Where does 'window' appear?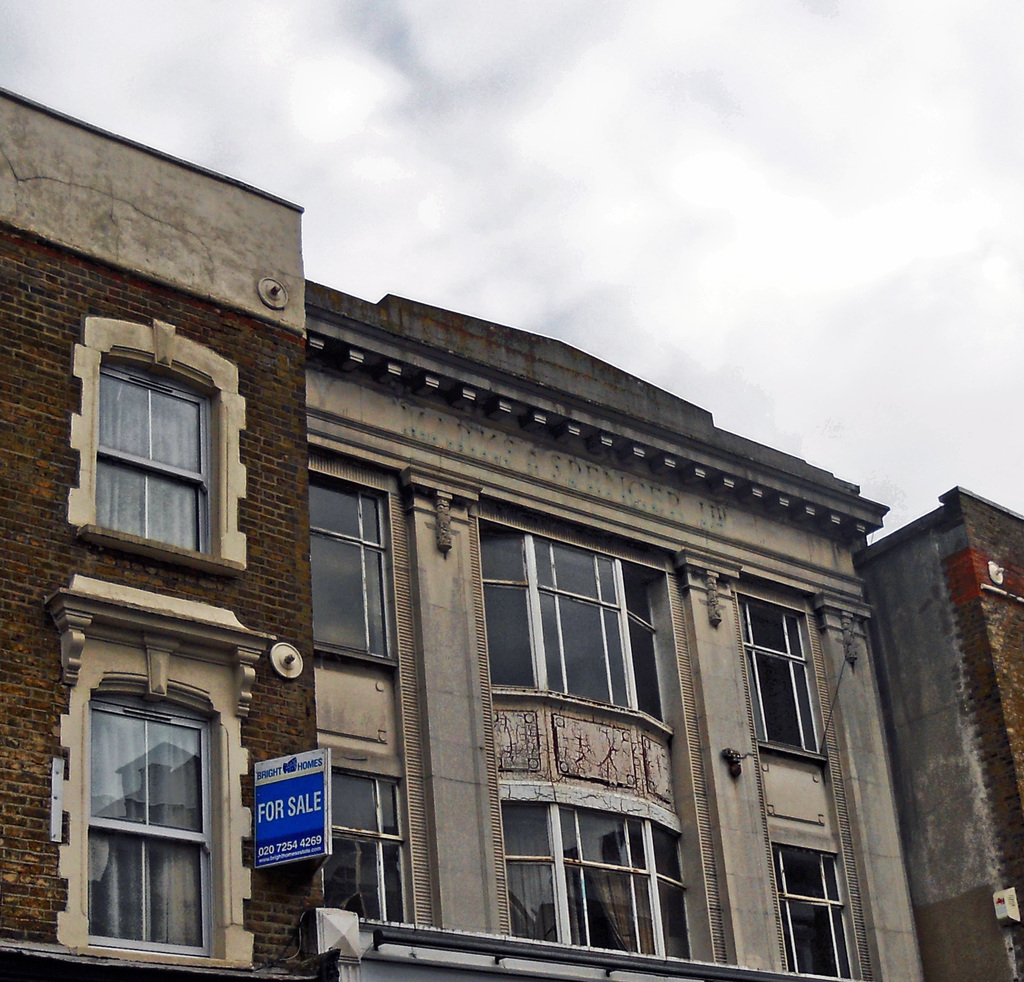
Appears at 91 339 226 571.
